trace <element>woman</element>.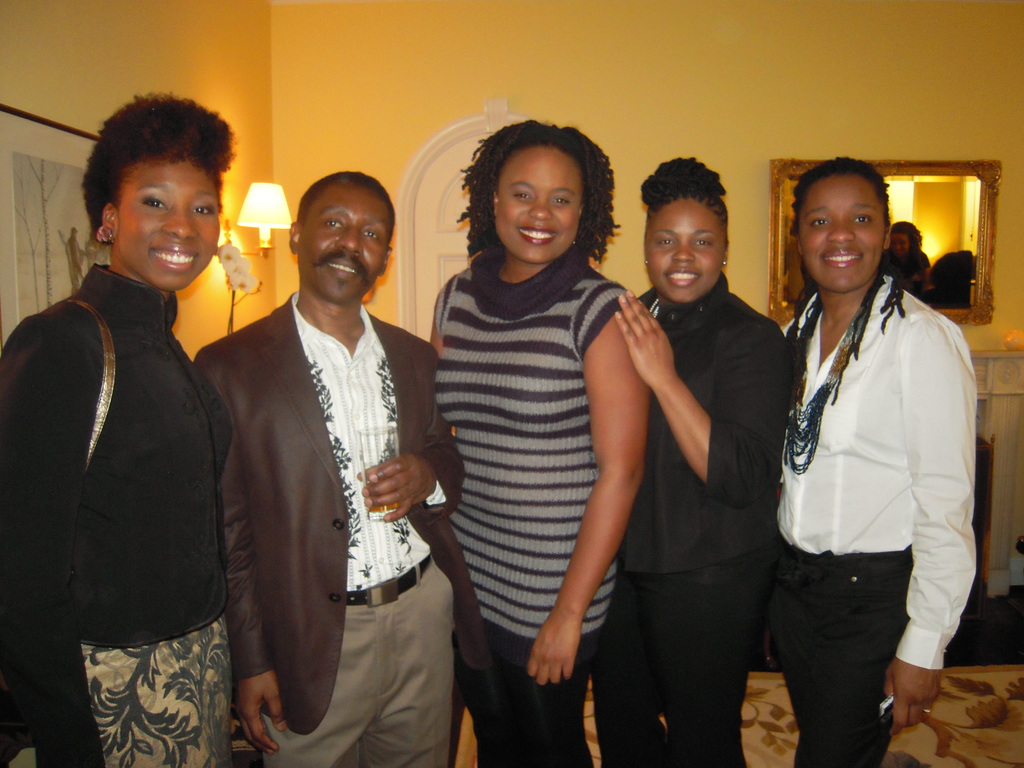
Traced to (761, 189, 975, 750).
